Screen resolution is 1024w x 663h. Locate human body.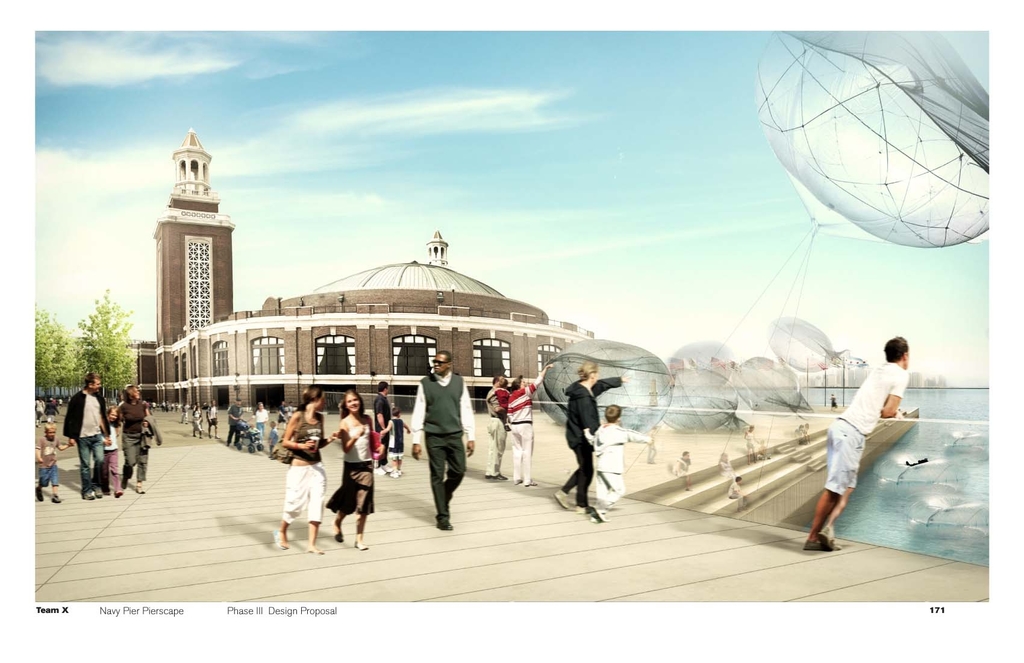
l=330, t=389, r=373, b=547.
